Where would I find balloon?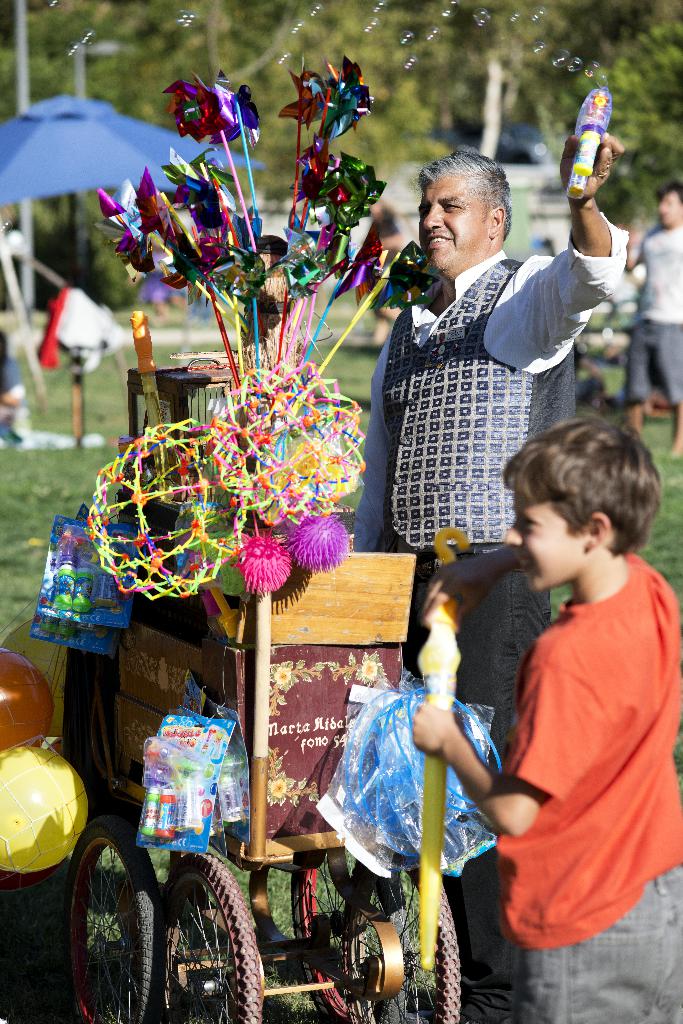
At (0,648,57,744).
